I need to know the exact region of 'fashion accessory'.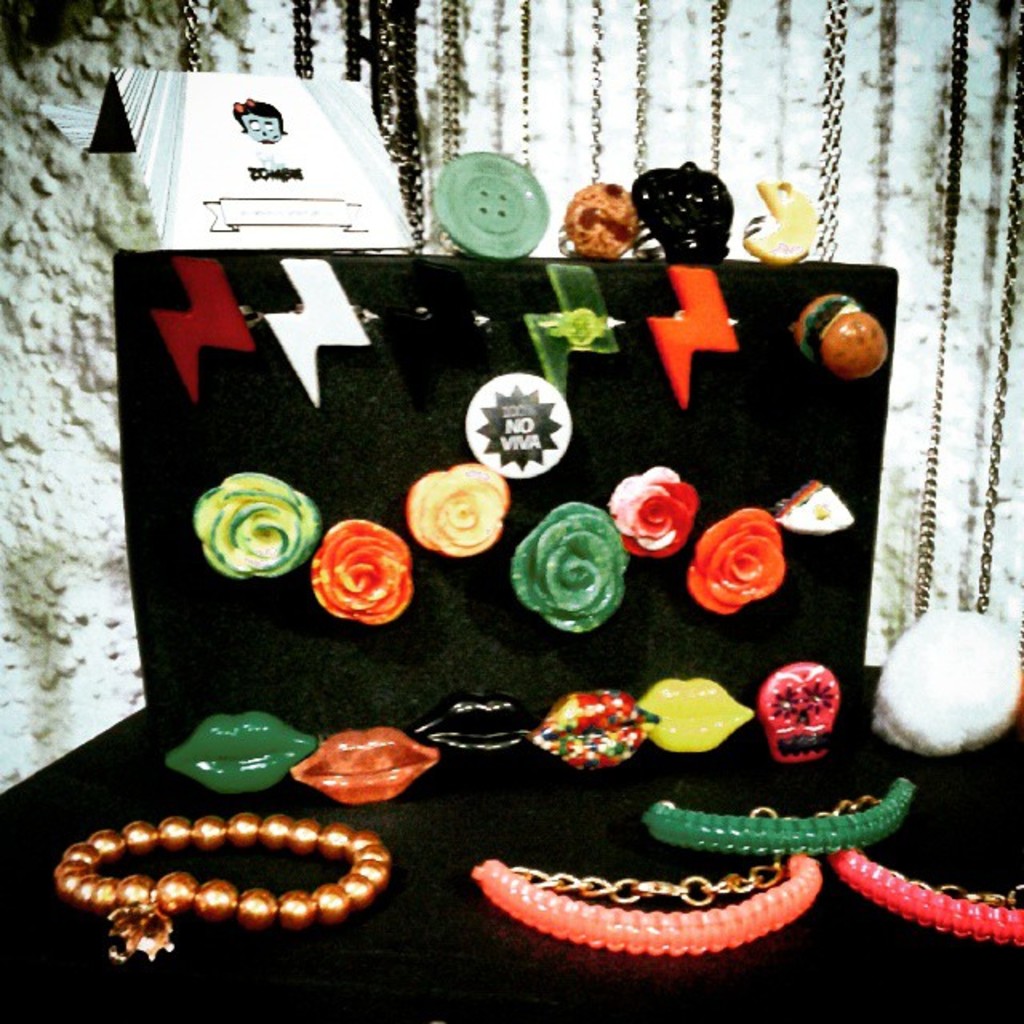
Region: bbox=[702, 3, 795, 181].
